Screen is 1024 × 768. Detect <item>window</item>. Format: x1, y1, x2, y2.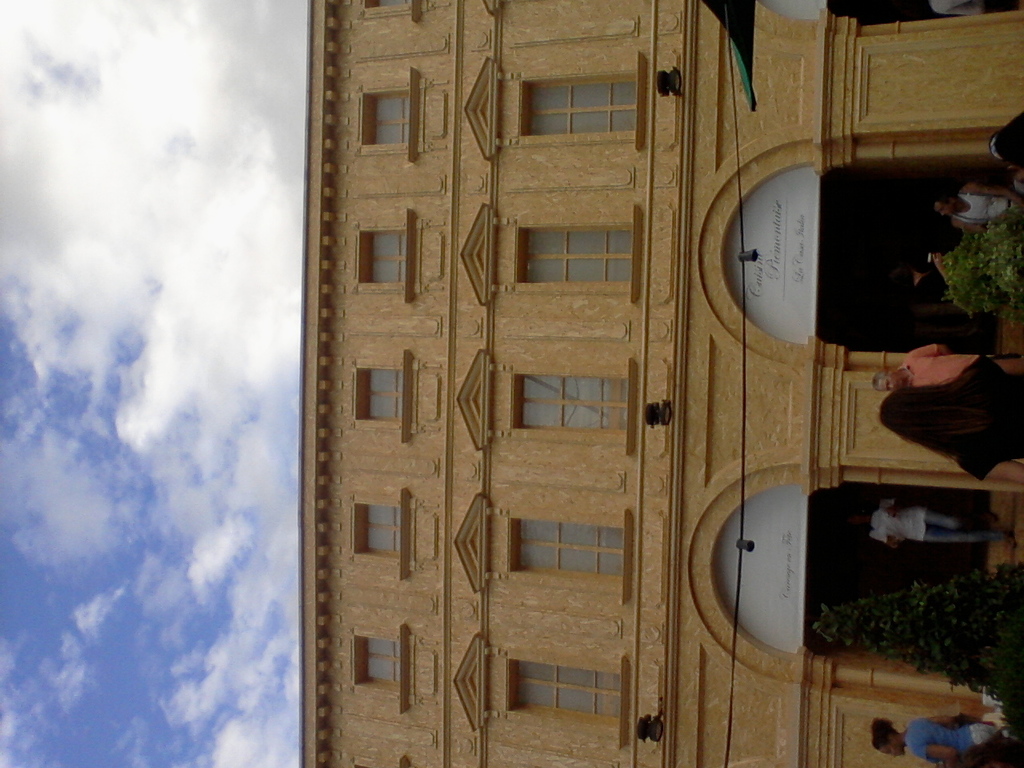
514, 46, 638, 150.
